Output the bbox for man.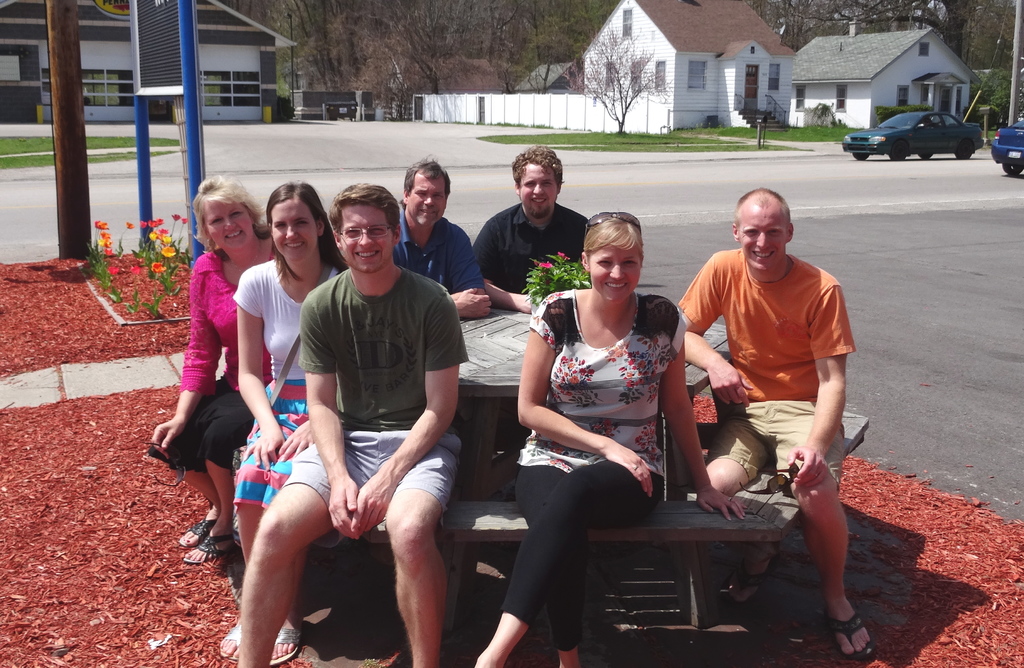
bbox=[394, 160, 492, 313].
